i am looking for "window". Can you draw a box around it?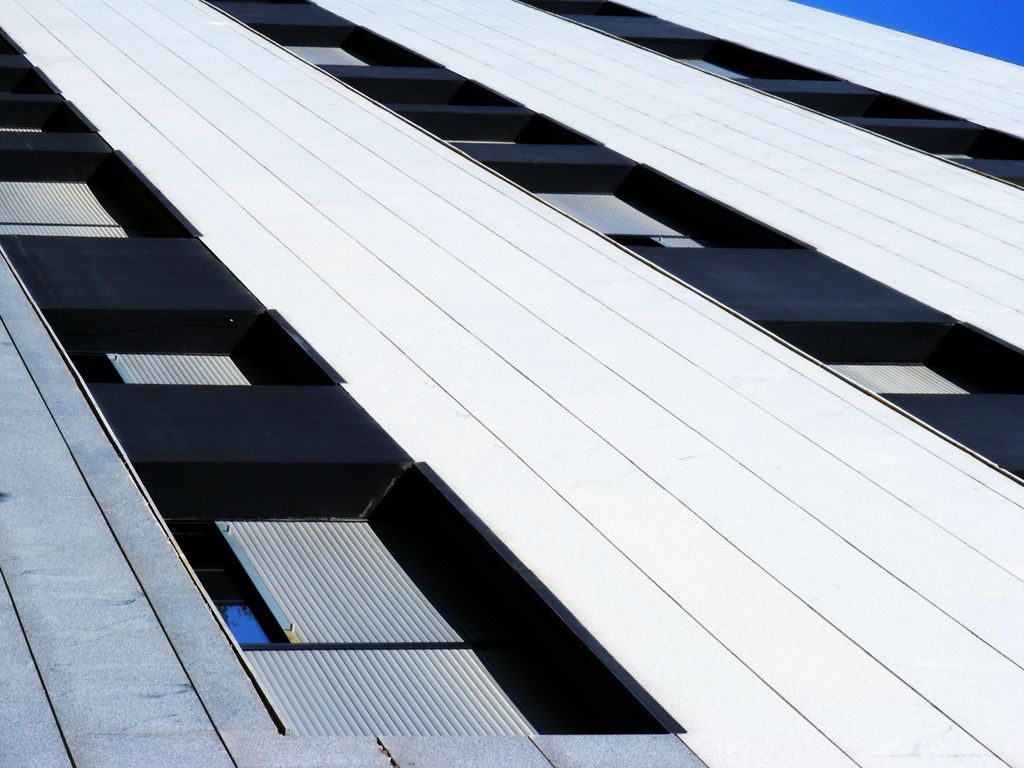
Sure, the bounding box is Rect(0, 150, 200, 245).
